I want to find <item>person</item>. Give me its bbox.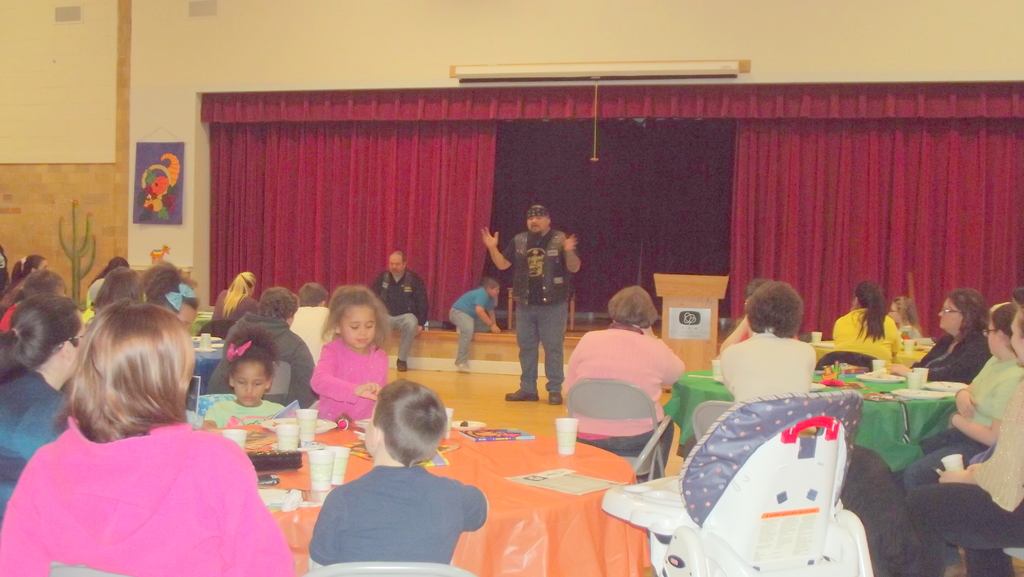
[x1=559, y1=280, x2=684, y2=483].
